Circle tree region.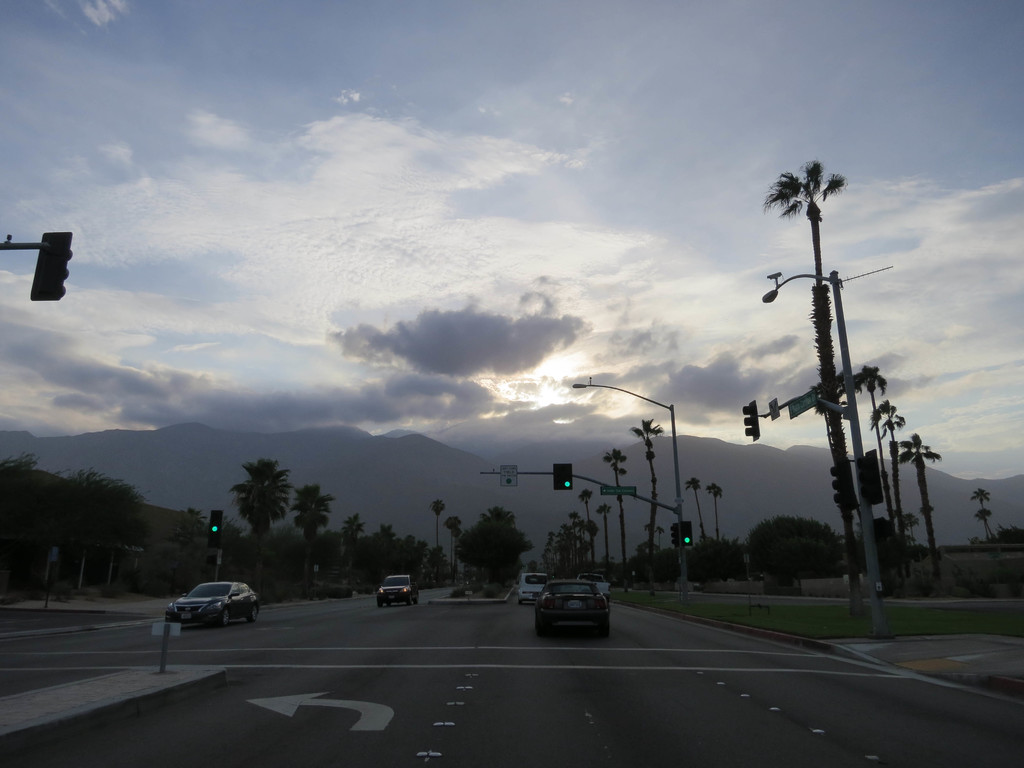
Region: detection(991, 521, 1023, 547).
